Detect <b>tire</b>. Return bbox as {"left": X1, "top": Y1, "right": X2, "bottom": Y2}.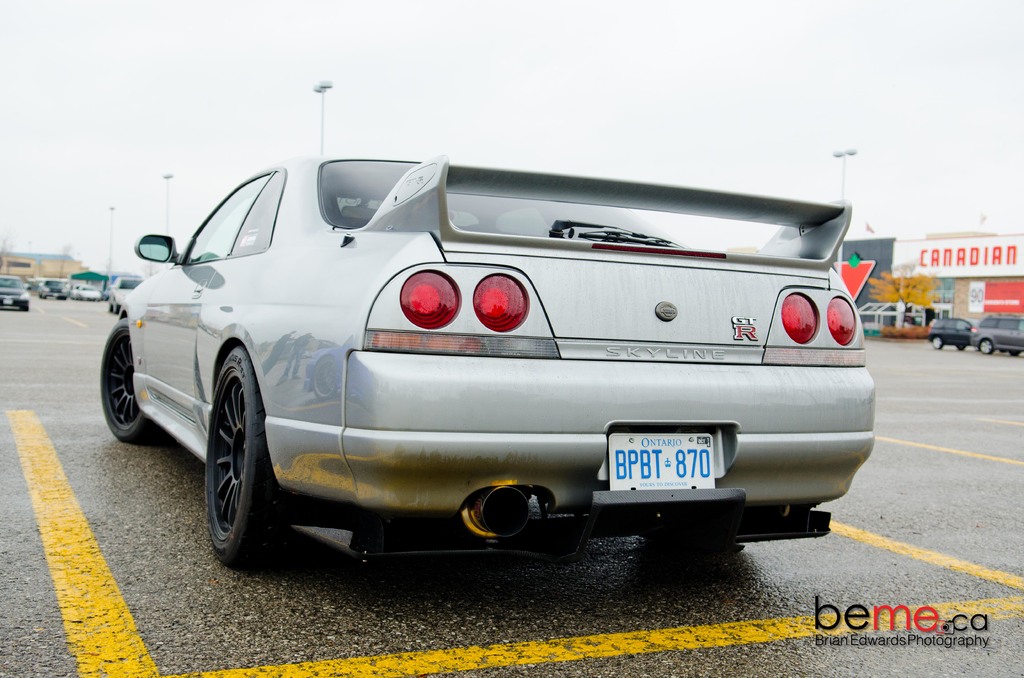
{"left": 114, "top": 301, "right": 120, "bottom": 313}.
